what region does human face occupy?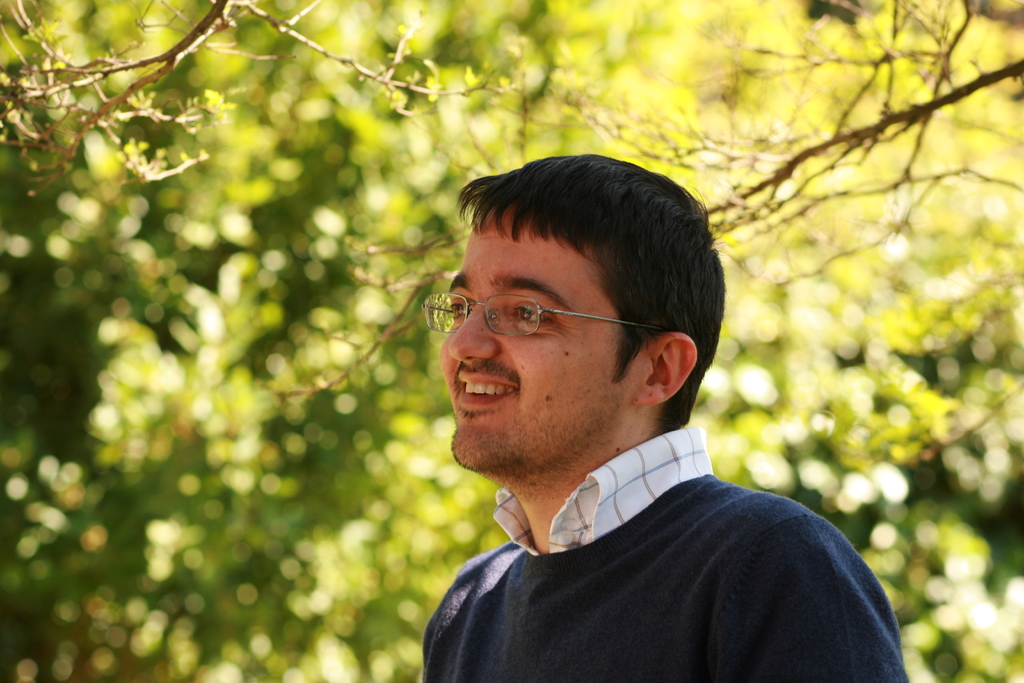
[left=440, top=200, right=632, bottom=466].
